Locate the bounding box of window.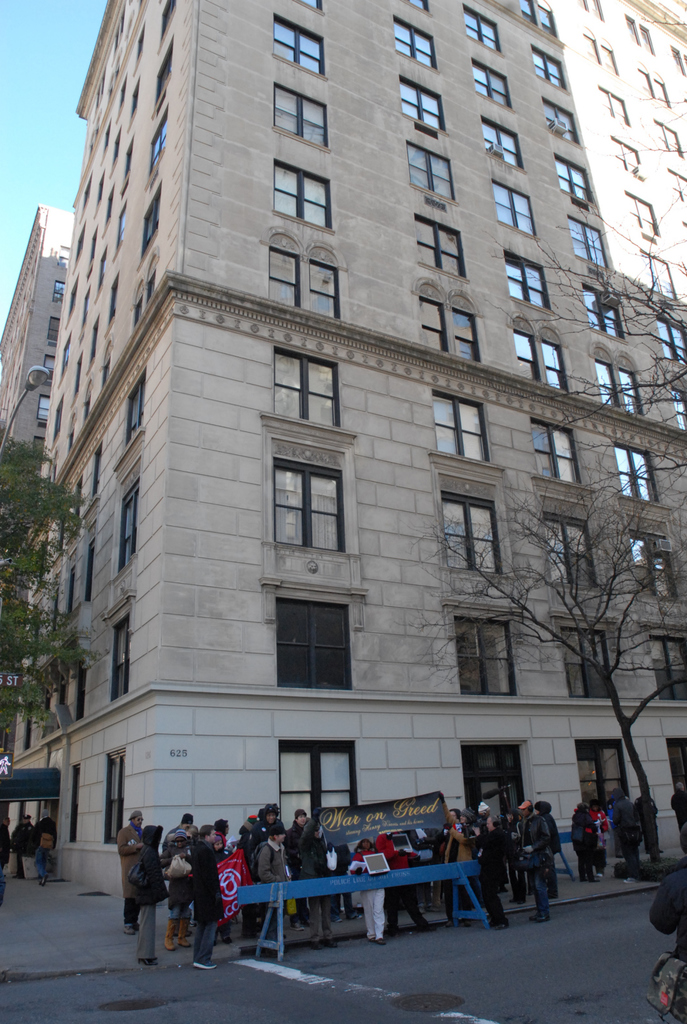
Bounding box: 659/320/686/365.
